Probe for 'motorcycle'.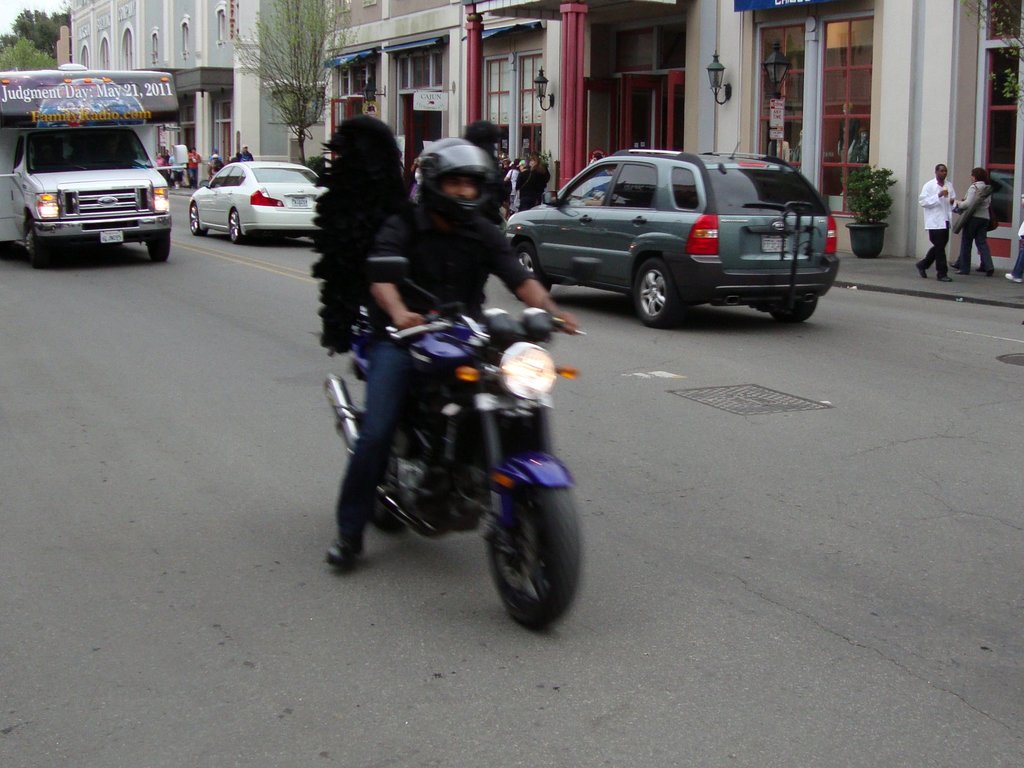
Probe result: box=[324, 253, 590, 633].
